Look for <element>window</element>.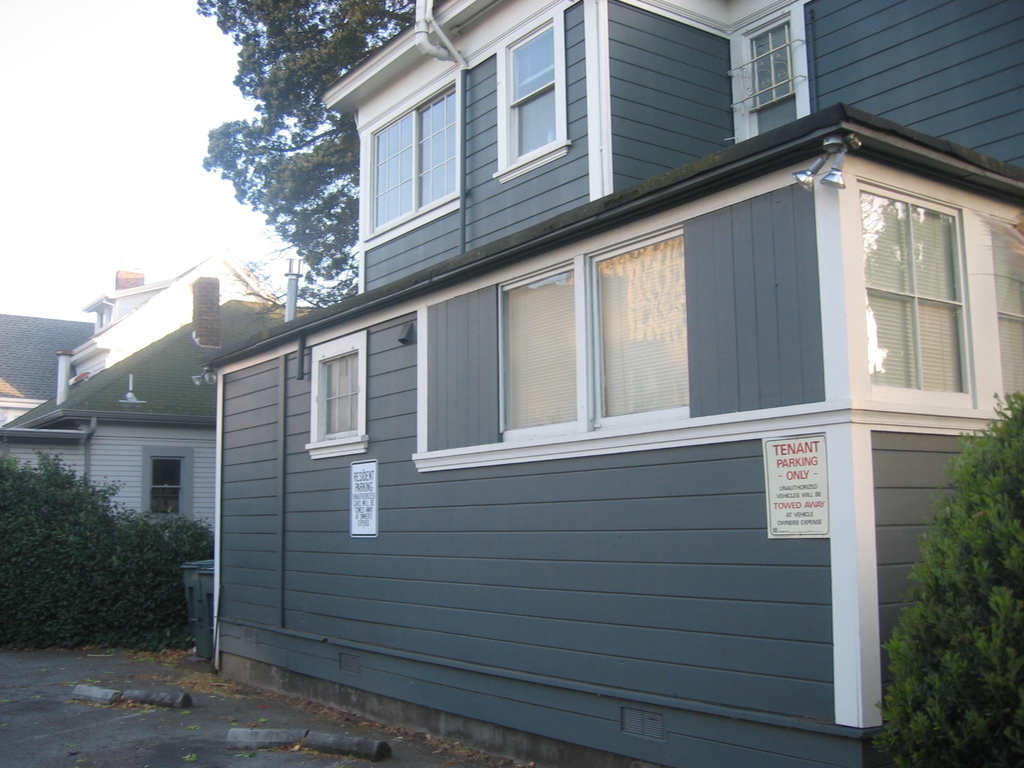
Found: Rect(424, 217, 696, 451).
